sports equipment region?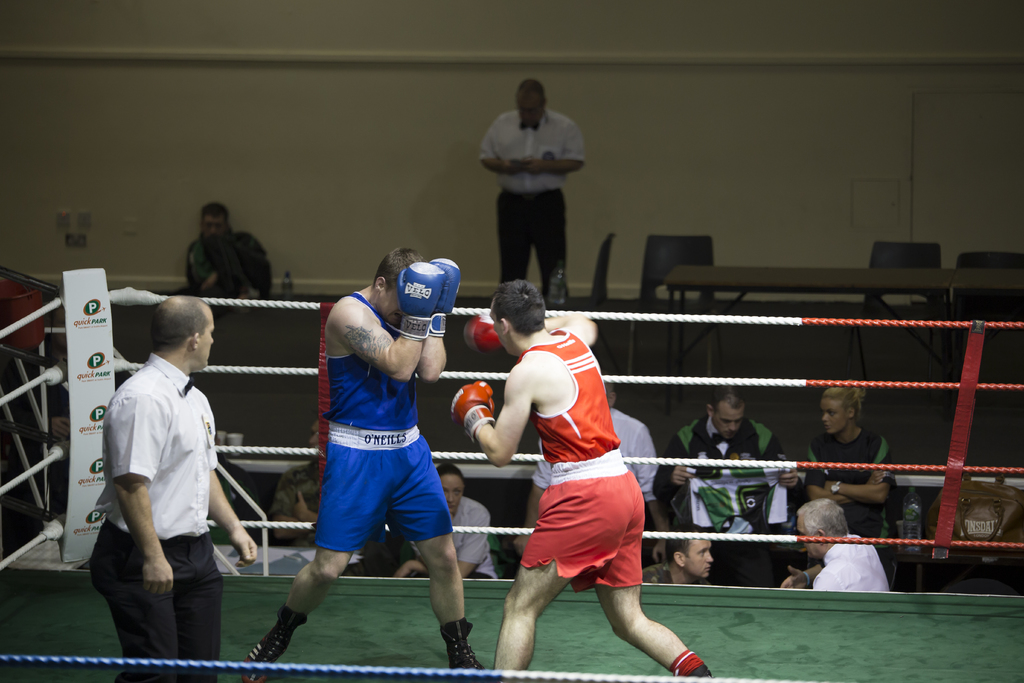
bbox=[467, 309, 505, 356]
